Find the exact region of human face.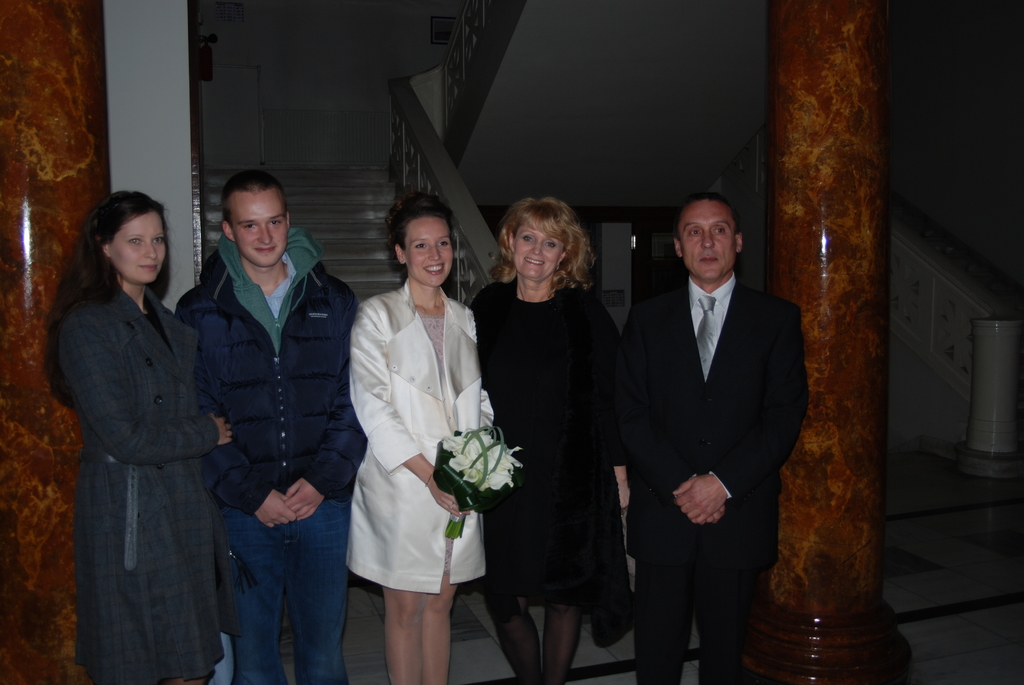
Exact region: 676, 200, 736, 283.
